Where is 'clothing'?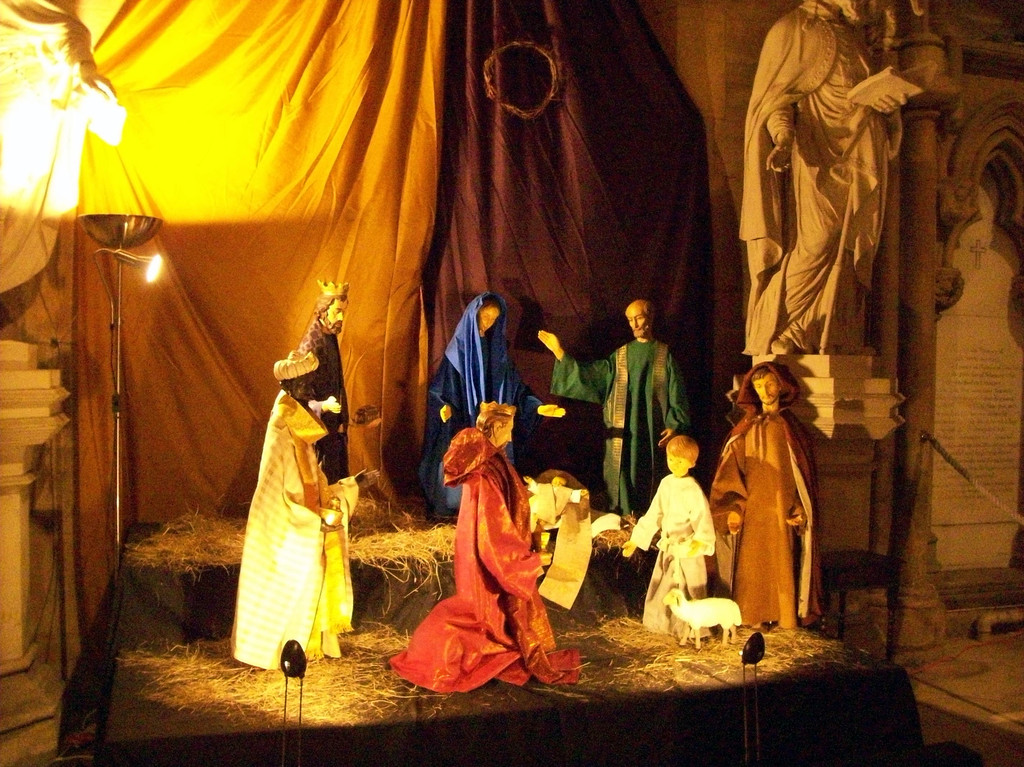
625/460/719/642.
